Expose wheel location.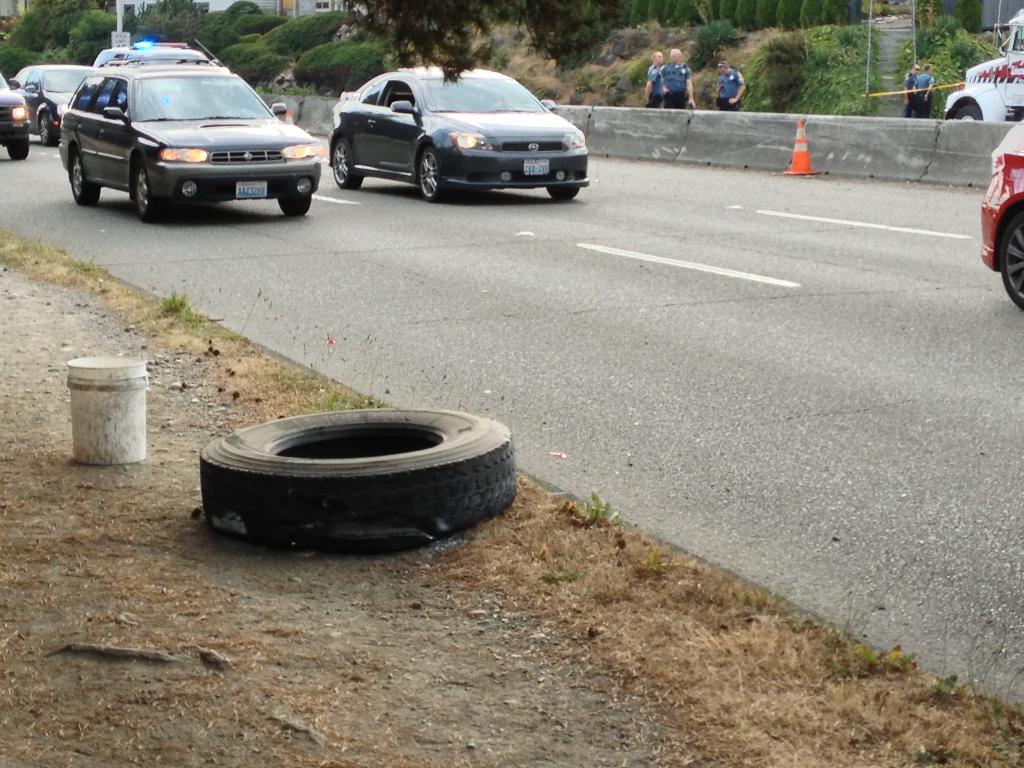
Exposed at Rect(8, 139, 30, 161).
